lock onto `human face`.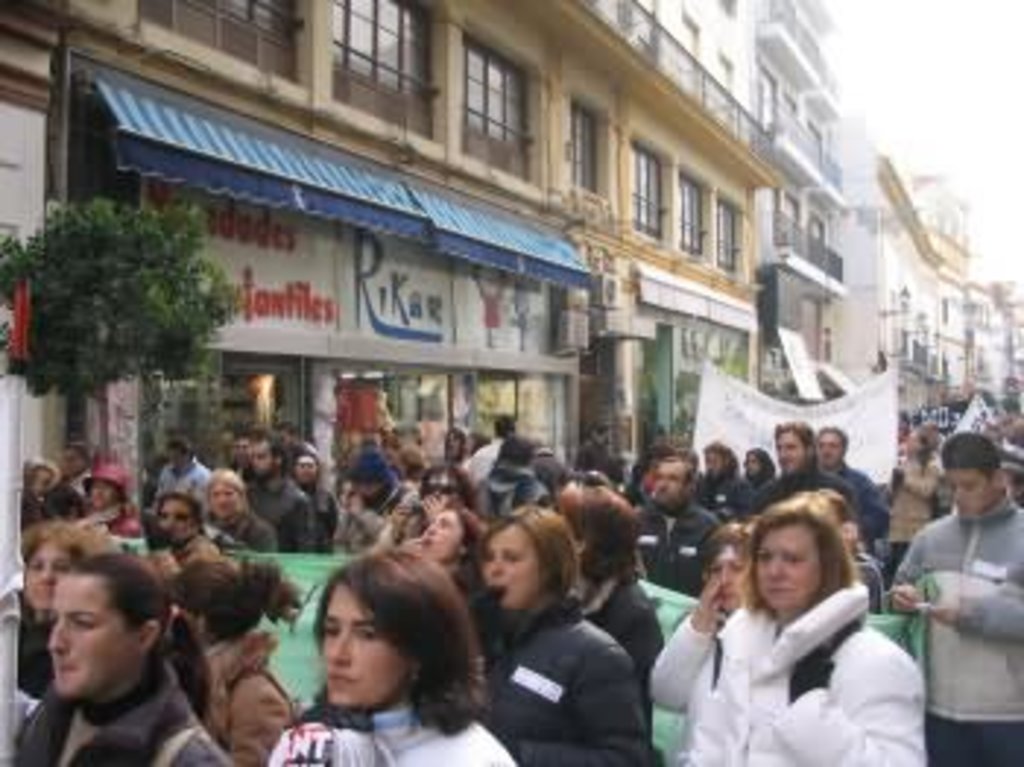
Locked: box=[778, 433, 807, 471].
